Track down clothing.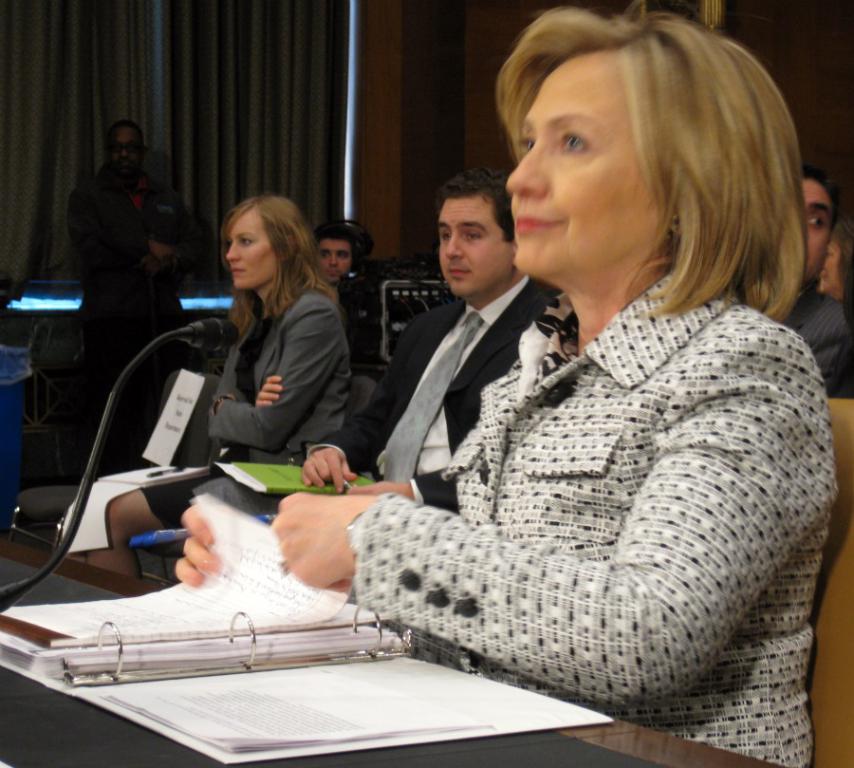
Tracked to pyautogui.locateOnScreen(139, 288, 357, 531).
